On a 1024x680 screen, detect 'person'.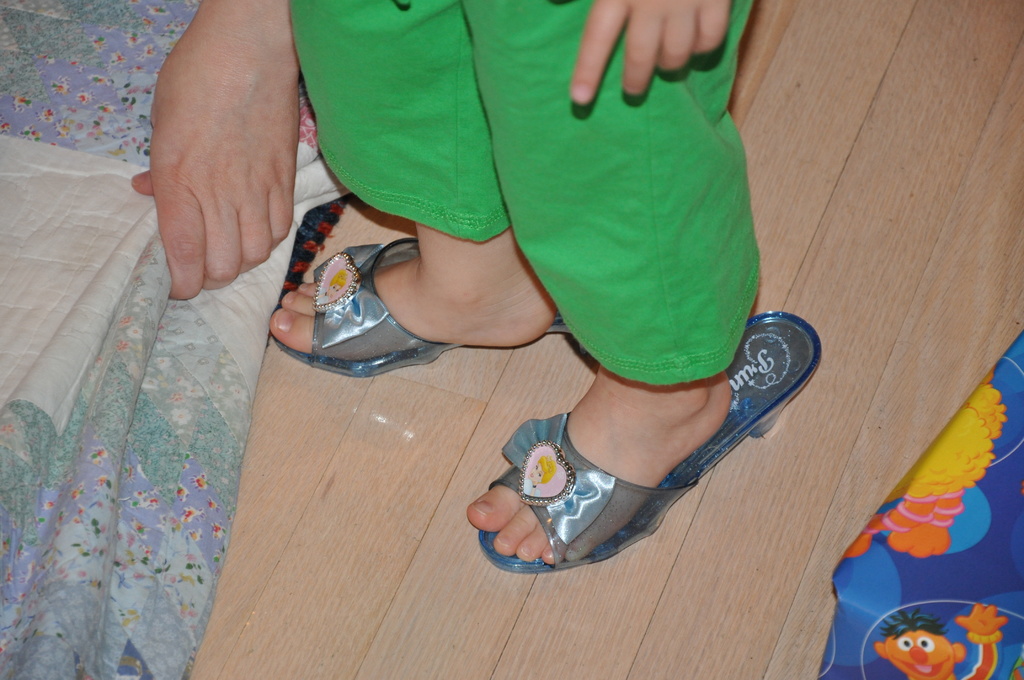
bbox(291, 0, 757, 563).
